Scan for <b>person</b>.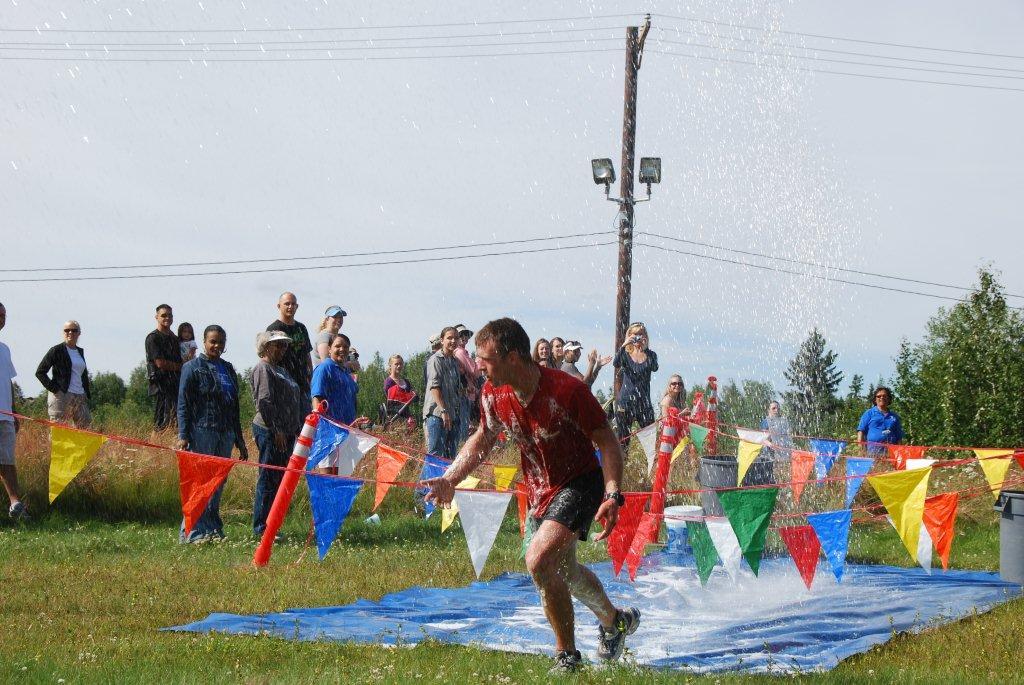
Scan result: 553 337 567 369.
